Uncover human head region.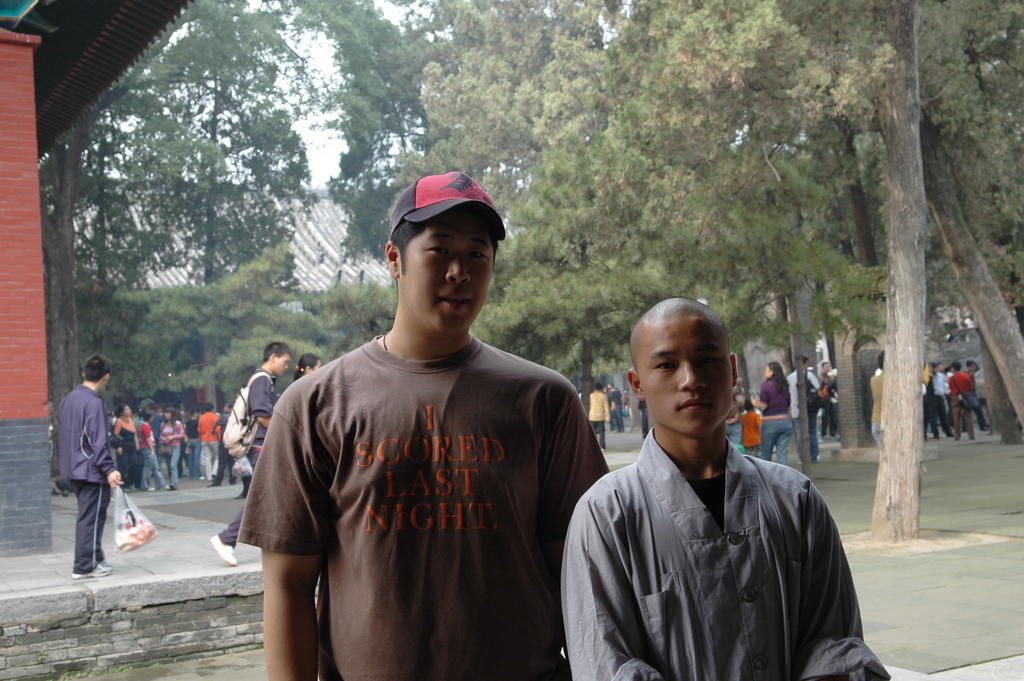
Uncovered: region(964, 359, 976, 374).
